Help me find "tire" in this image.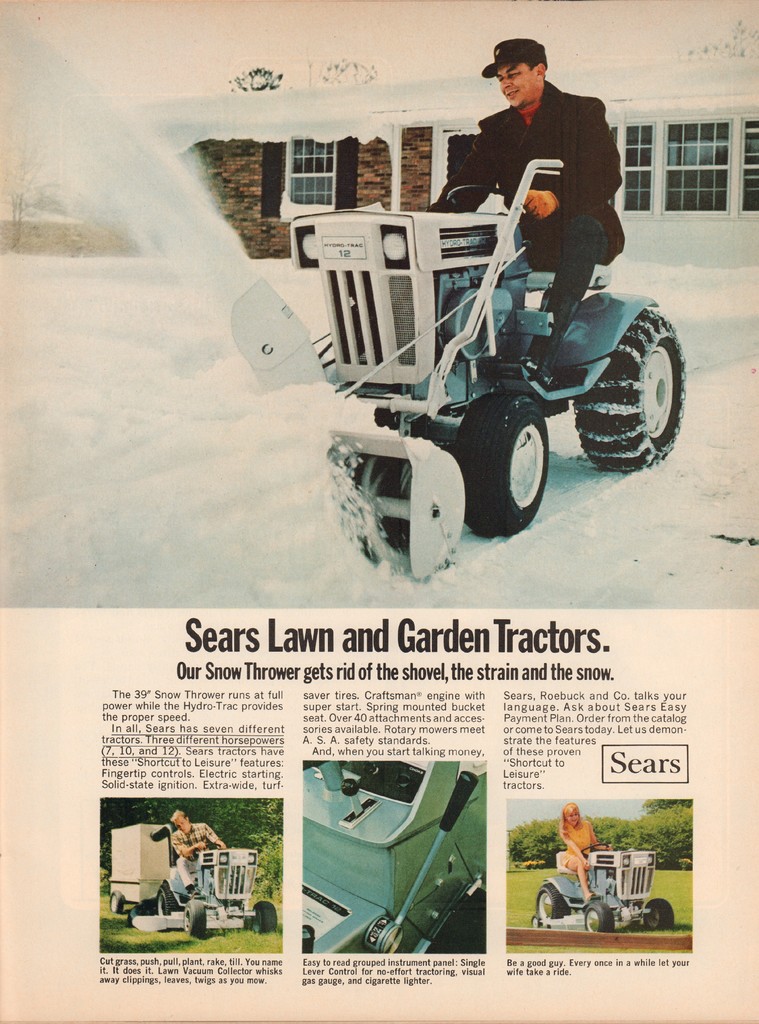
Found it: 573:304:694:461.
